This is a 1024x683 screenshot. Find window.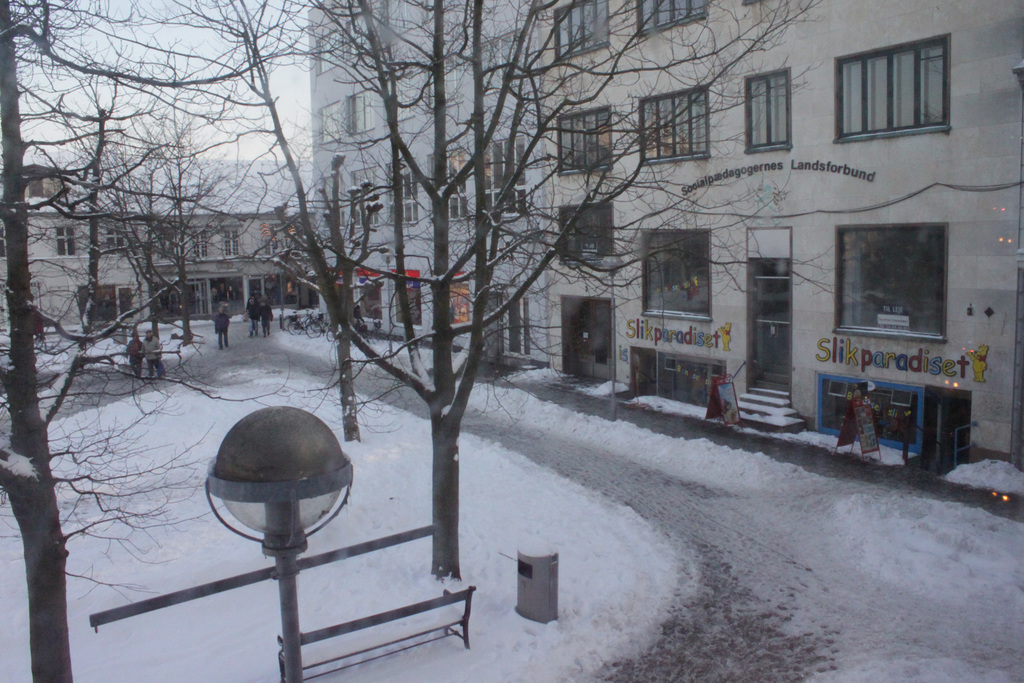
Bounding box: (x1=0, y1=222, x2=8, y2=268).
